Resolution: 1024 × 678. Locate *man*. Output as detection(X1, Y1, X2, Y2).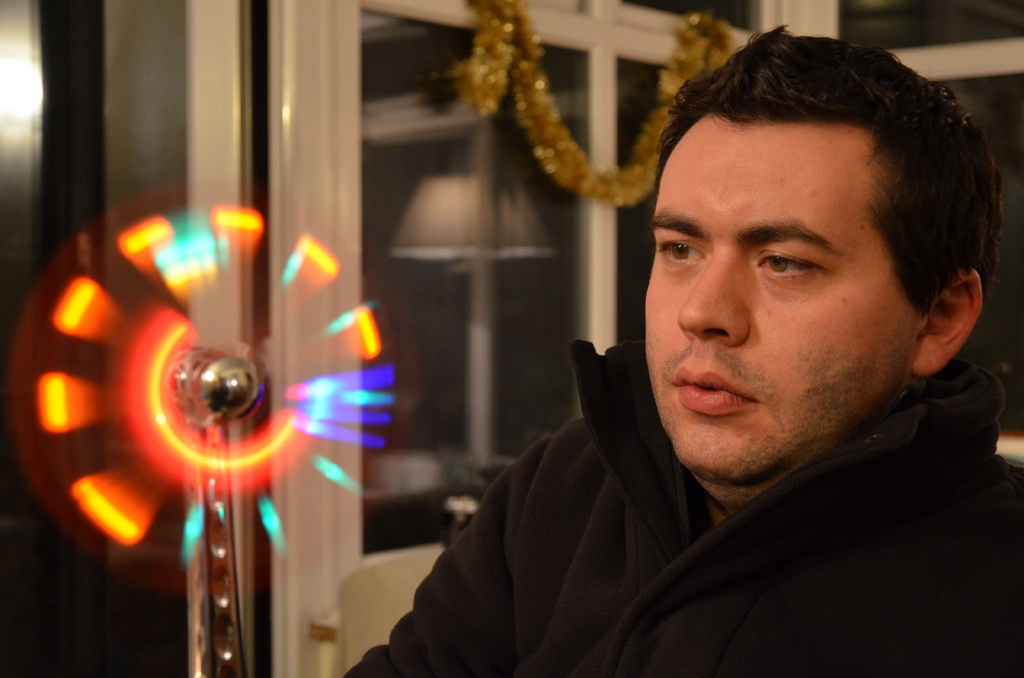
detection(390, 30, 1023, 644).
